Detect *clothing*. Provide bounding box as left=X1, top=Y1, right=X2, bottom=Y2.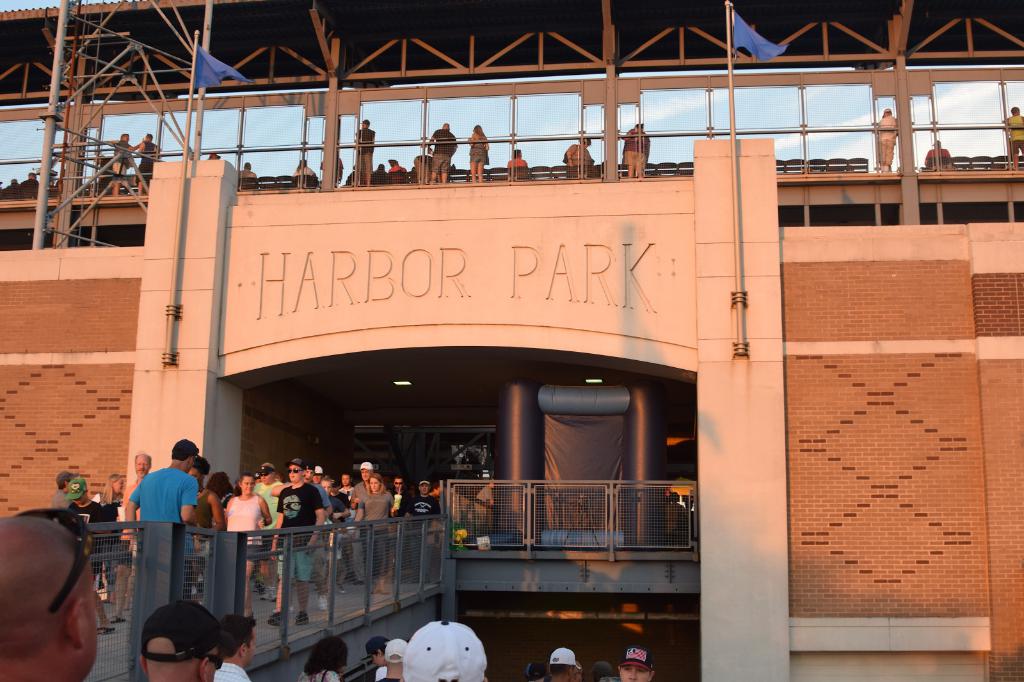
left=125, top=472, right=191, bottom=657.
